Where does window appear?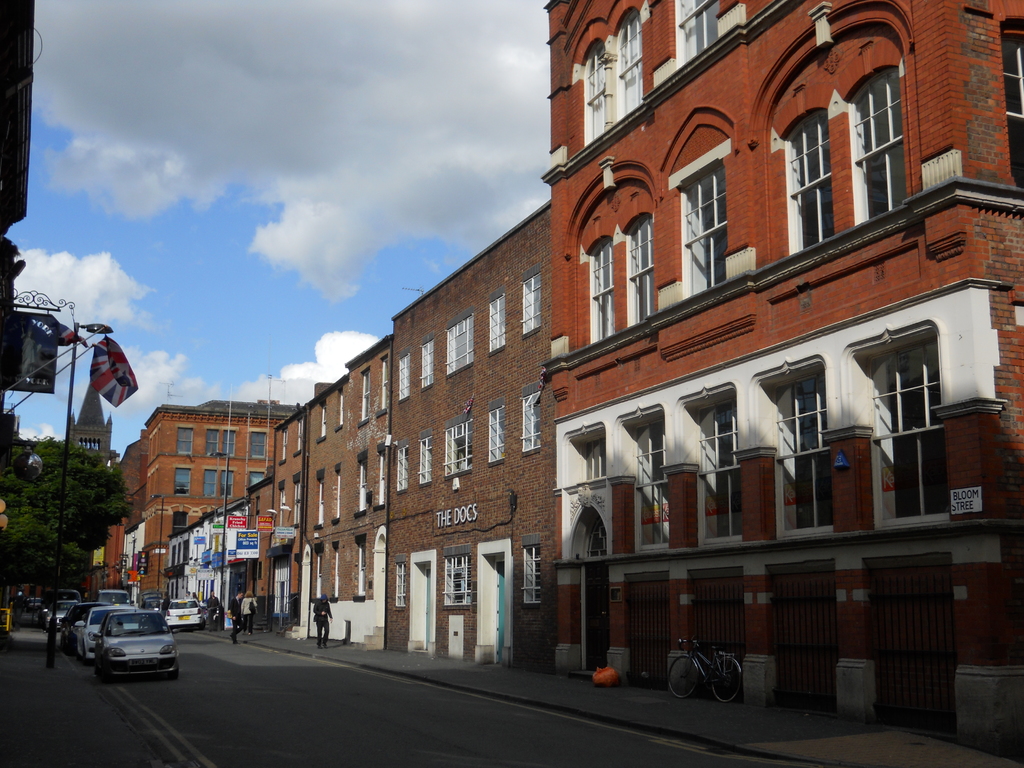
Appears at select_region(248, 475, 262, 491).
